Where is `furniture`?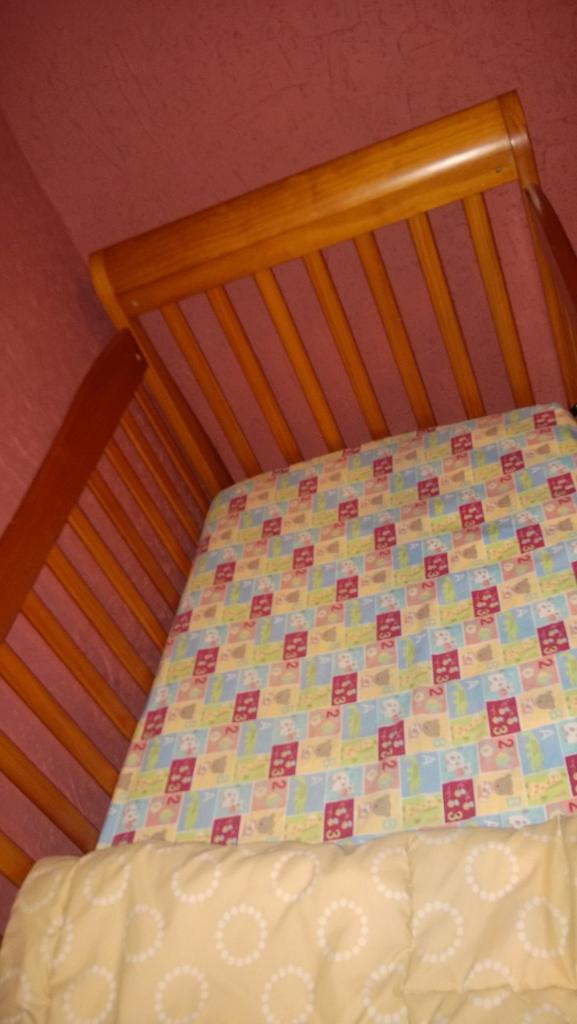
(0, 90, 576, 1023).
